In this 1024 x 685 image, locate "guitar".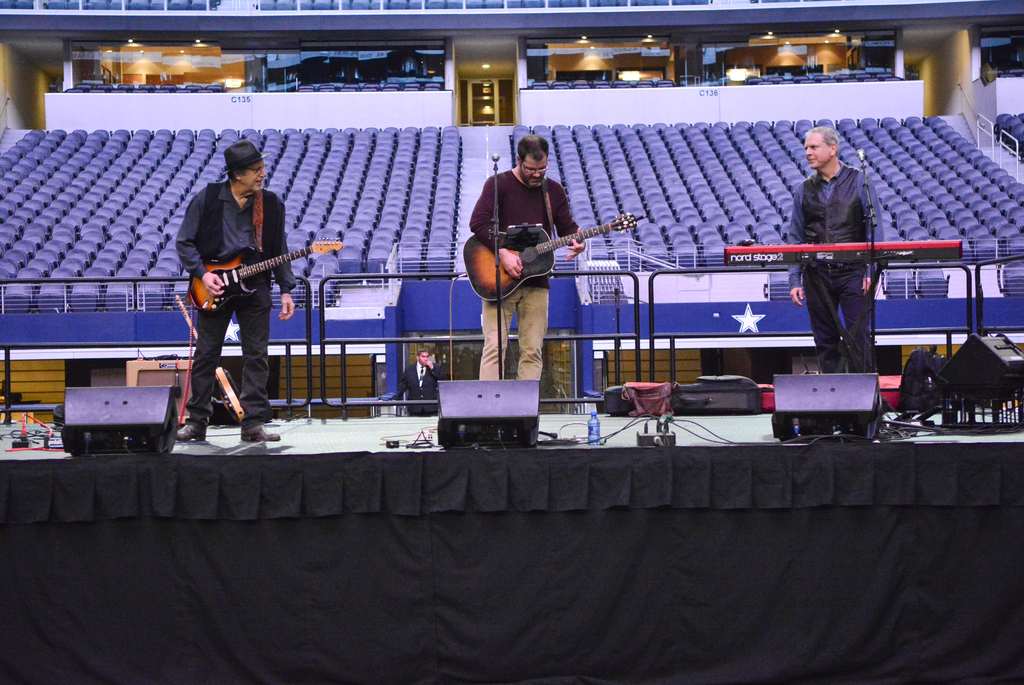
Bounding box: detection(171, 298, 250, 427).
